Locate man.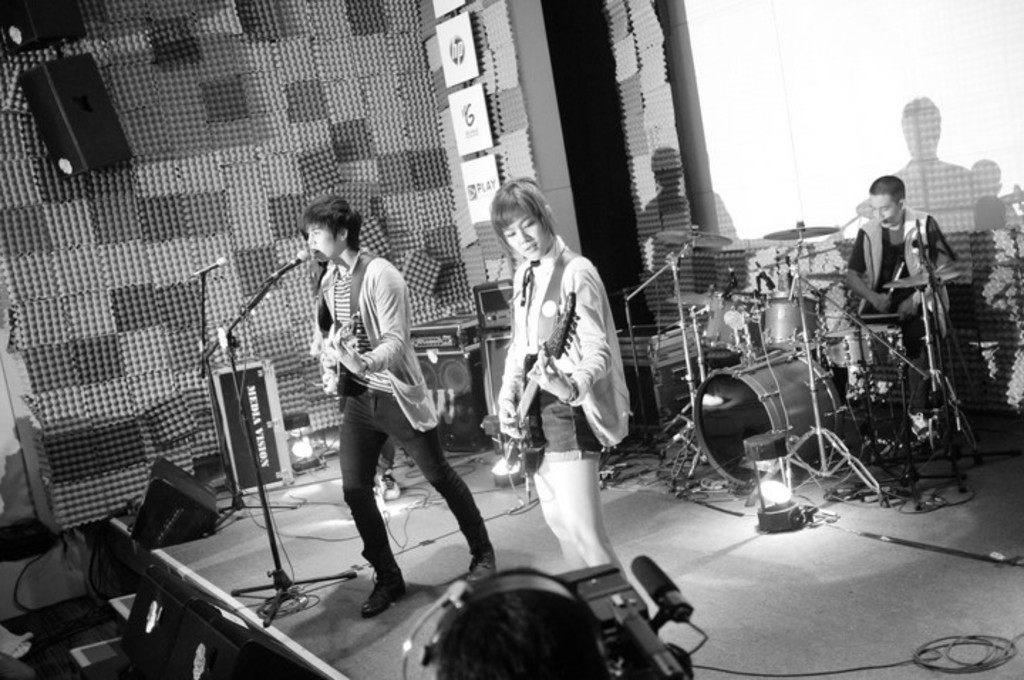
Bounding box: 302, 198, 496, 616.
